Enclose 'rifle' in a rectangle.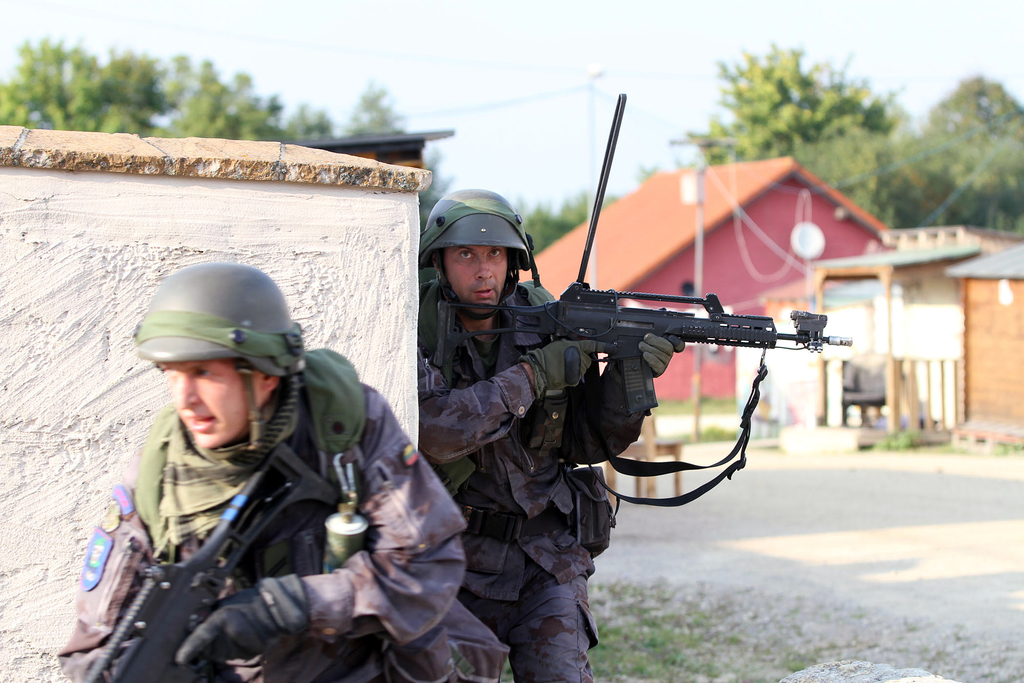
{"left": 428, "top": 88, "right": 858, "bottom": 448}.
